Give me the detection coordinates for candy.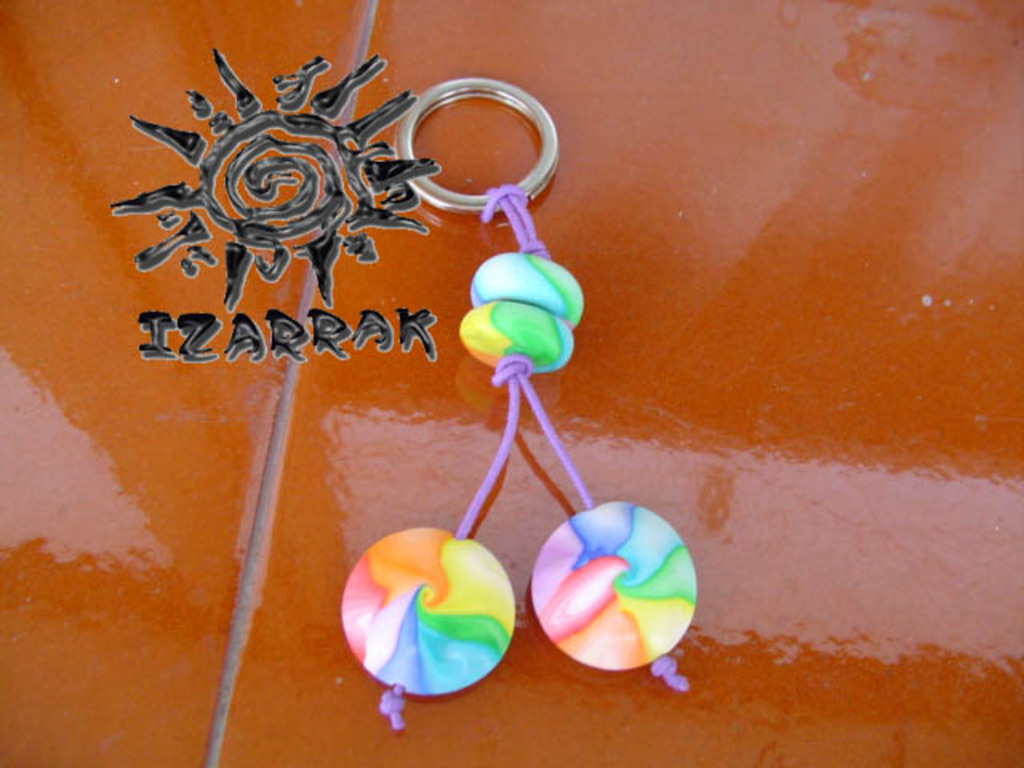
l=347, t=520, r=514, b=702.
